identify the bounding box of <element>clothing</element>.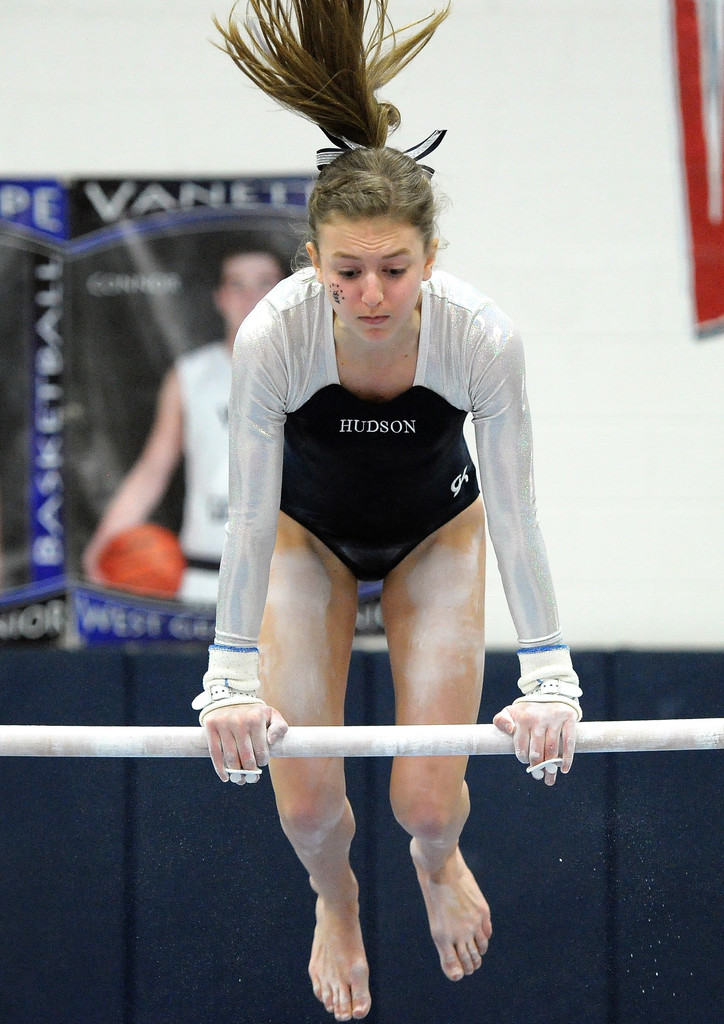
(173,340,234,599).
